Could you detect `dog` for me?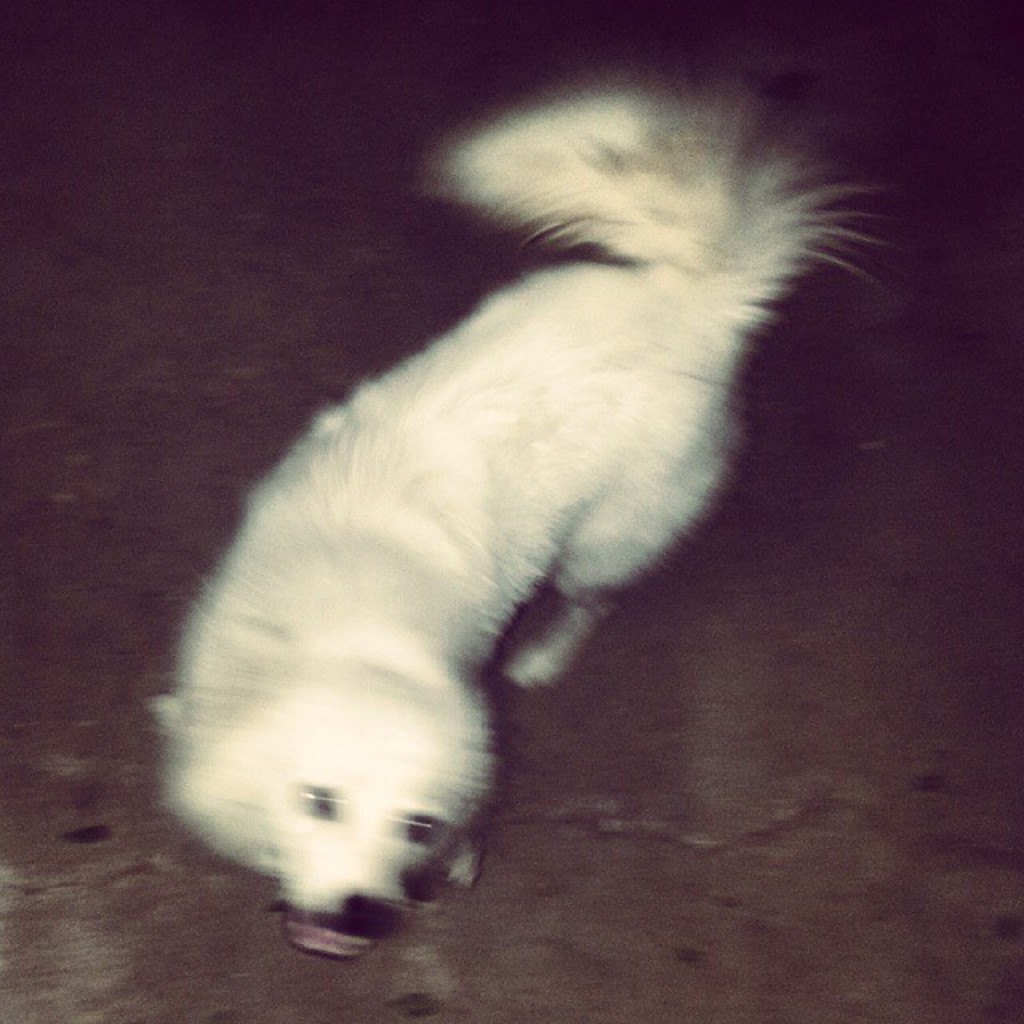
Detection result: 141:77:906:971.
